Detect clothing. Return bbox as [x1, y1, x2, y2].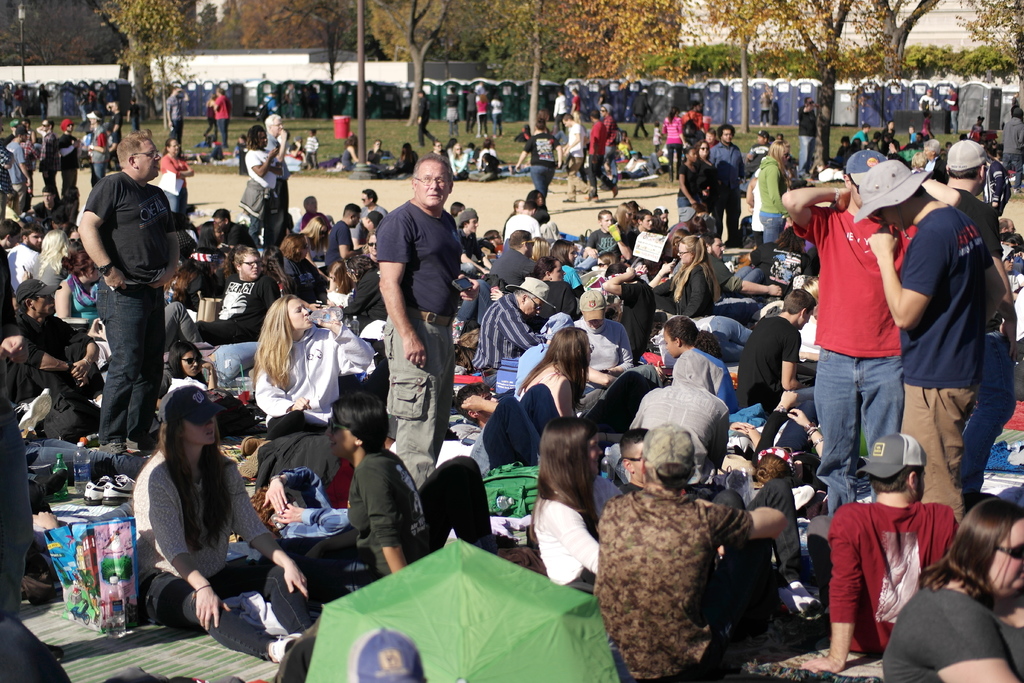
[811, 502, 953, 648].
